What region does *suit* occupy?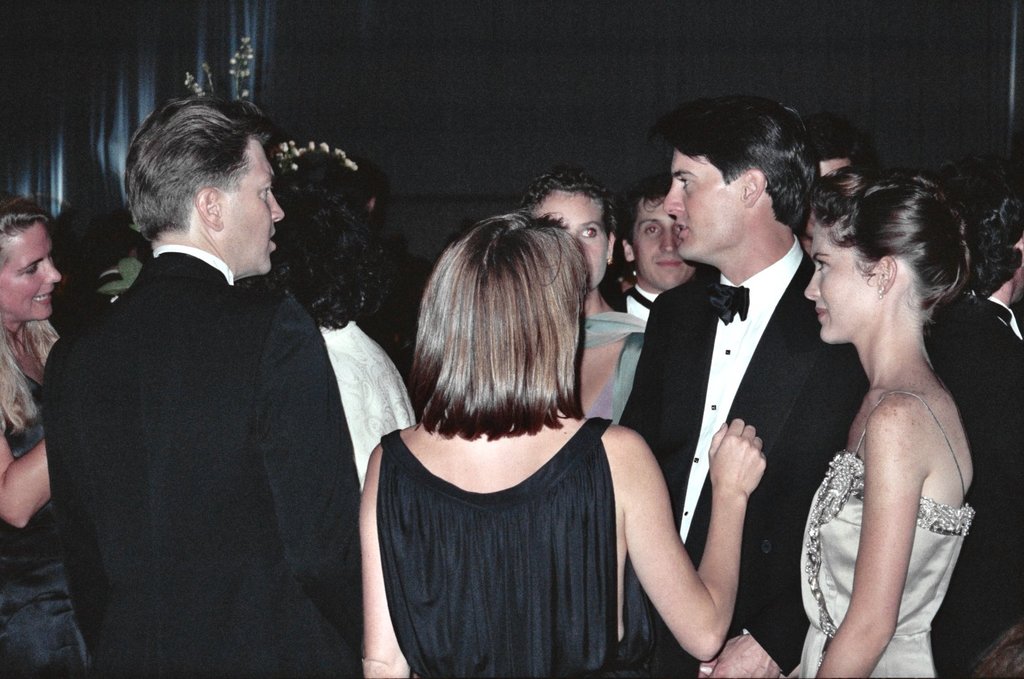
614, 236, 866, 678.
